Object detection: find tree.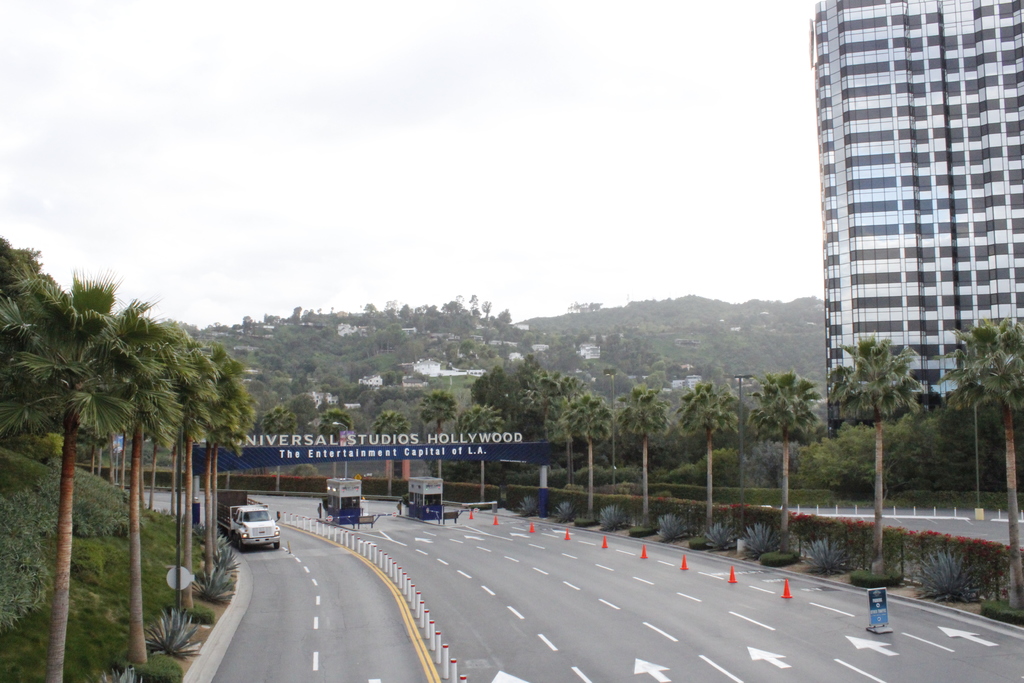
box=[678, 377, 737, 539].
